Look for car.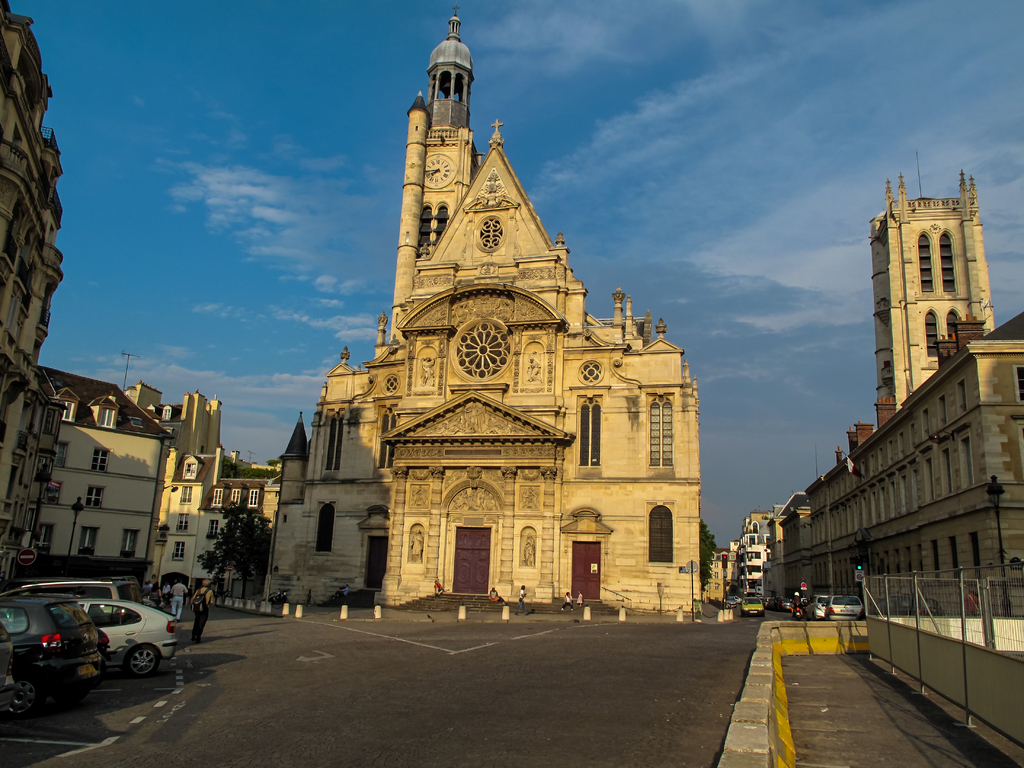
Found: [830, 588, 870, 620].
